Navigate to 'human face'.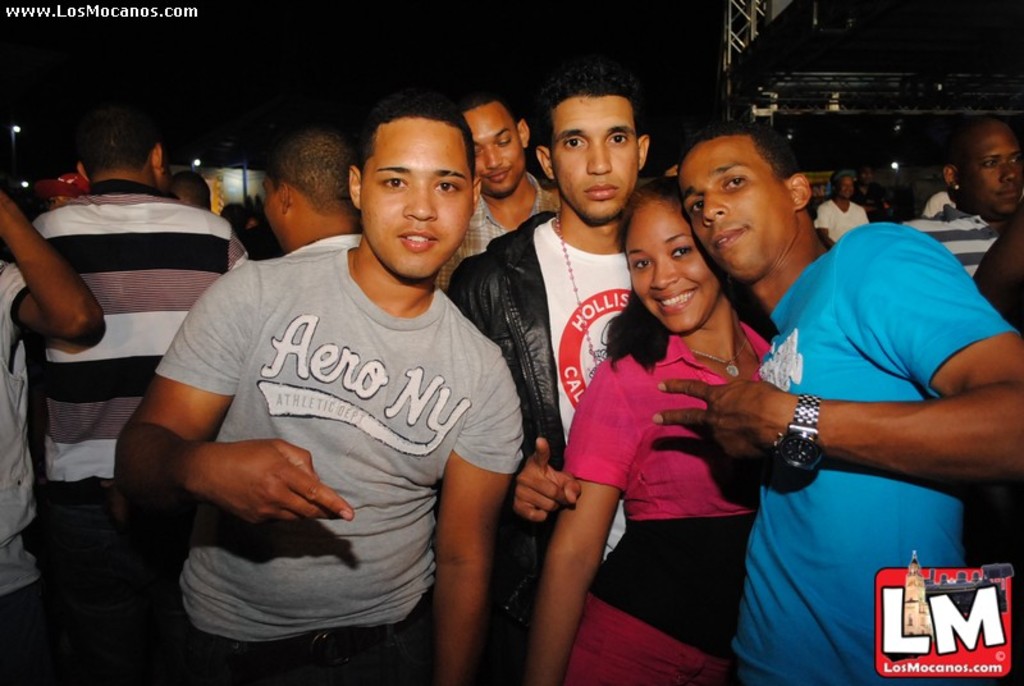
Navigation target: (left=553, top=97, right=640, bottom=220).
